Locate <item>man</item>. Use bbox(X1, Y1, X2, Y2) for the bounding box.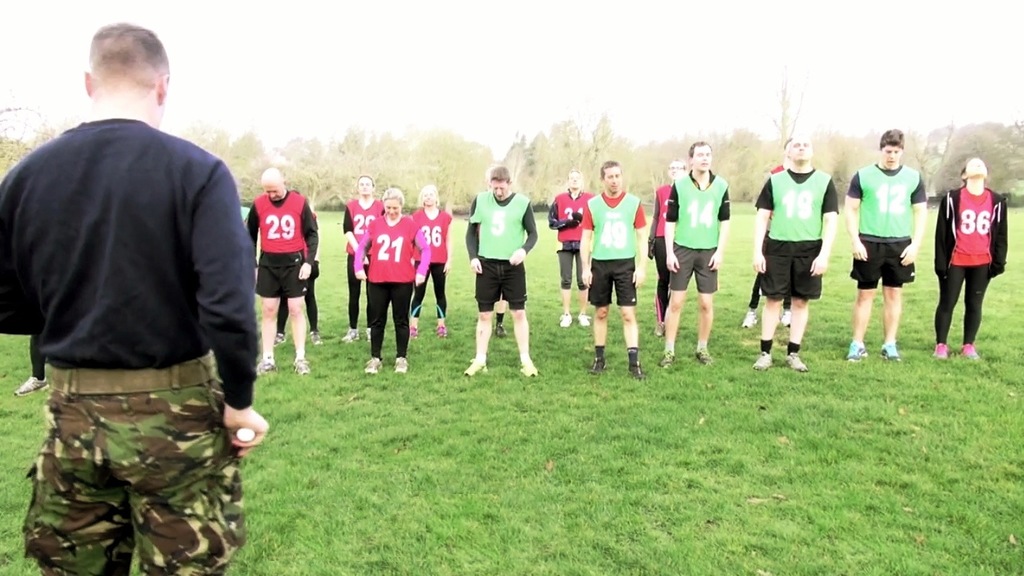
bbox(345, 178, 375, 328).
